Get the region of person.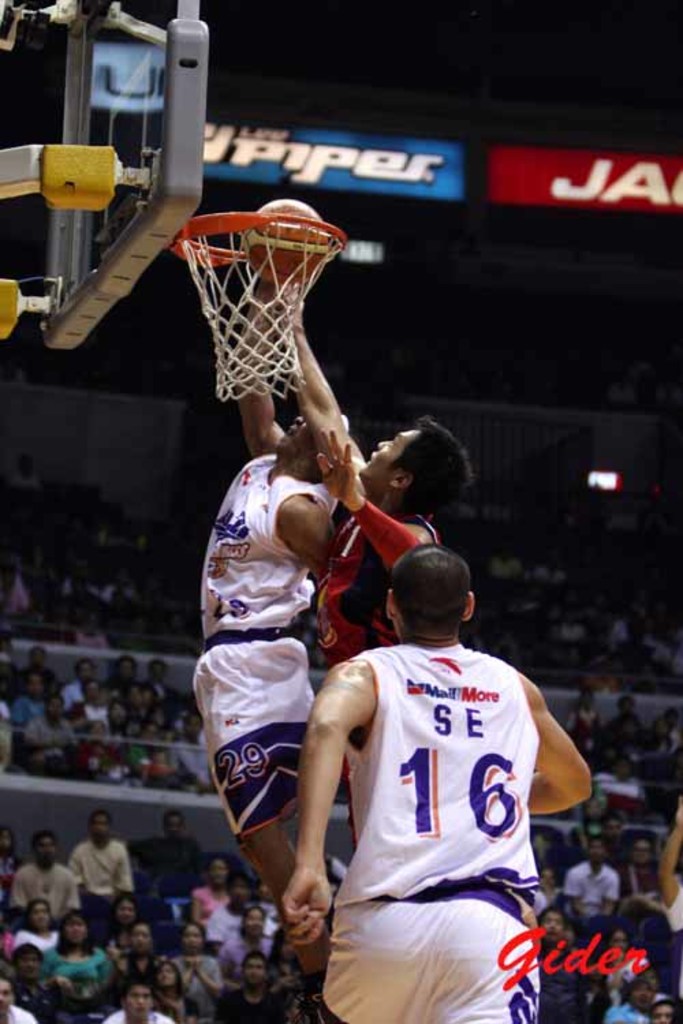
564 836 619 920.
